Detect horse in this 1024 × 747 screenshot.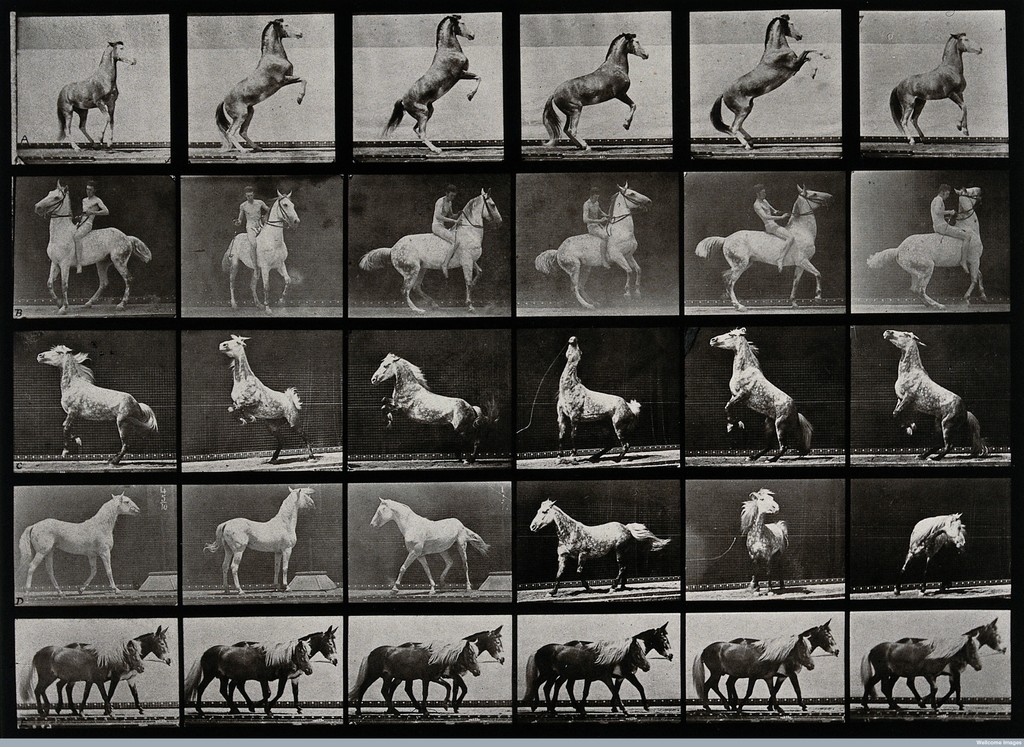
Detection: bbox=[739, 484, 792, 597].
